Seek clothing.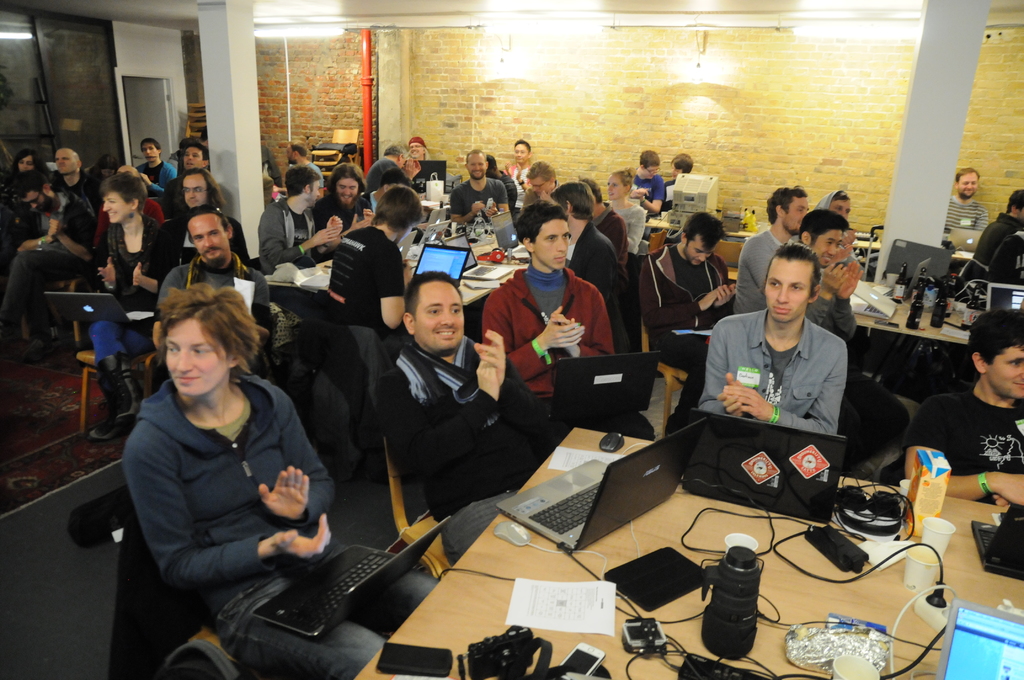
{"left": 734, "top": 225, "right": 810, "bottom": 311}.
